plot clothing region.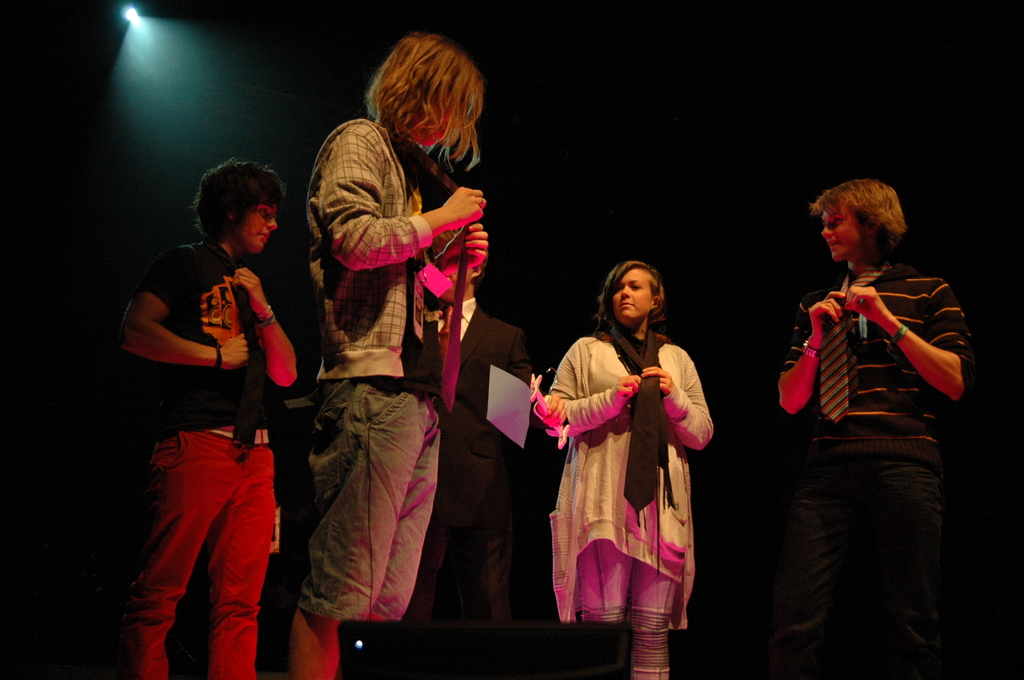
Plotted at (x1=538, y1=328, x2=709, y2=656).
